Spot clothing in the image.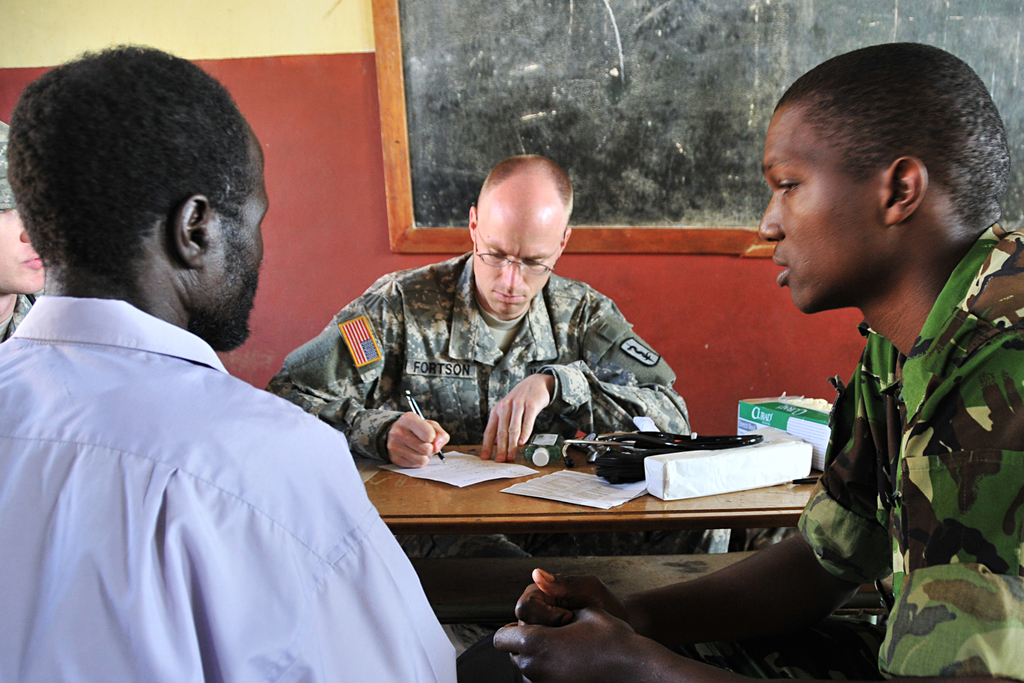
clothing found at region(257, 251, 694, 563).
